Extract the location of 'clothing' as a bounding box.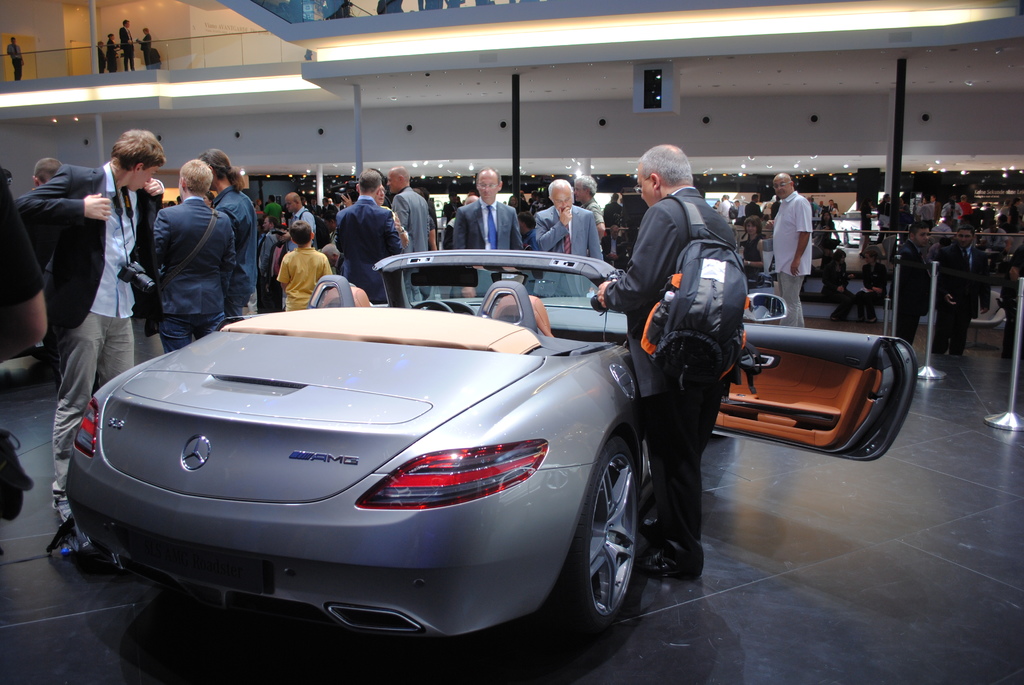
x1=536, y1=204, x2=601, y2=297.
